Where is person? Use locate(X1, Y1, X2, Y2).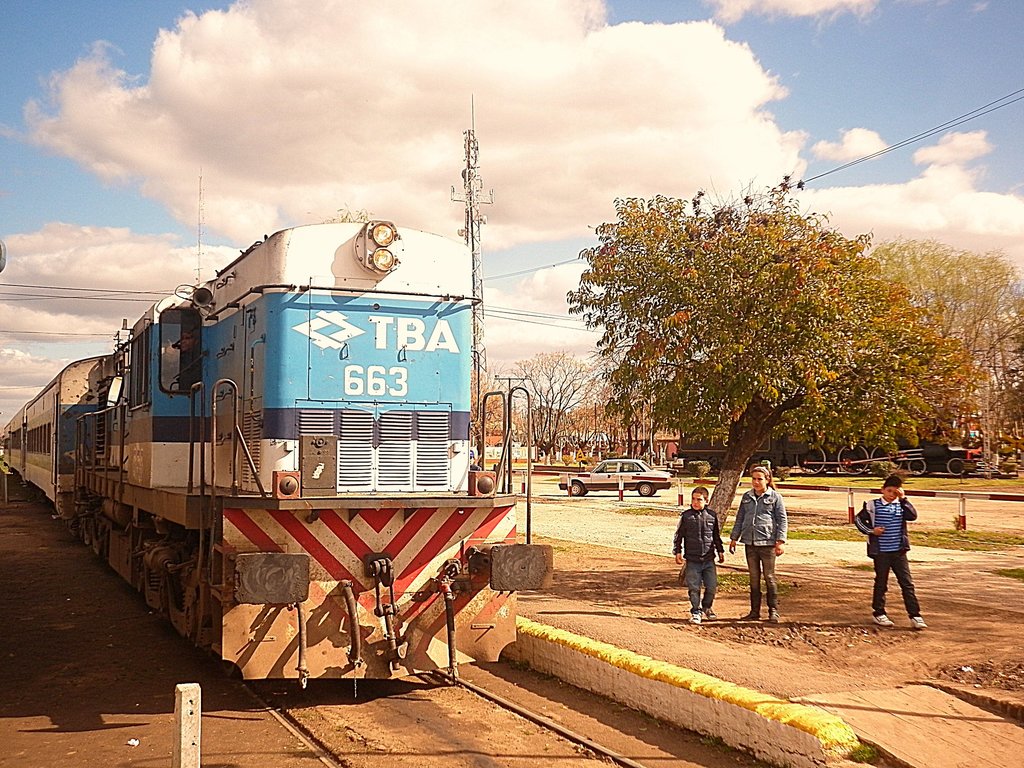
locate(853, 477, 926, 628).
